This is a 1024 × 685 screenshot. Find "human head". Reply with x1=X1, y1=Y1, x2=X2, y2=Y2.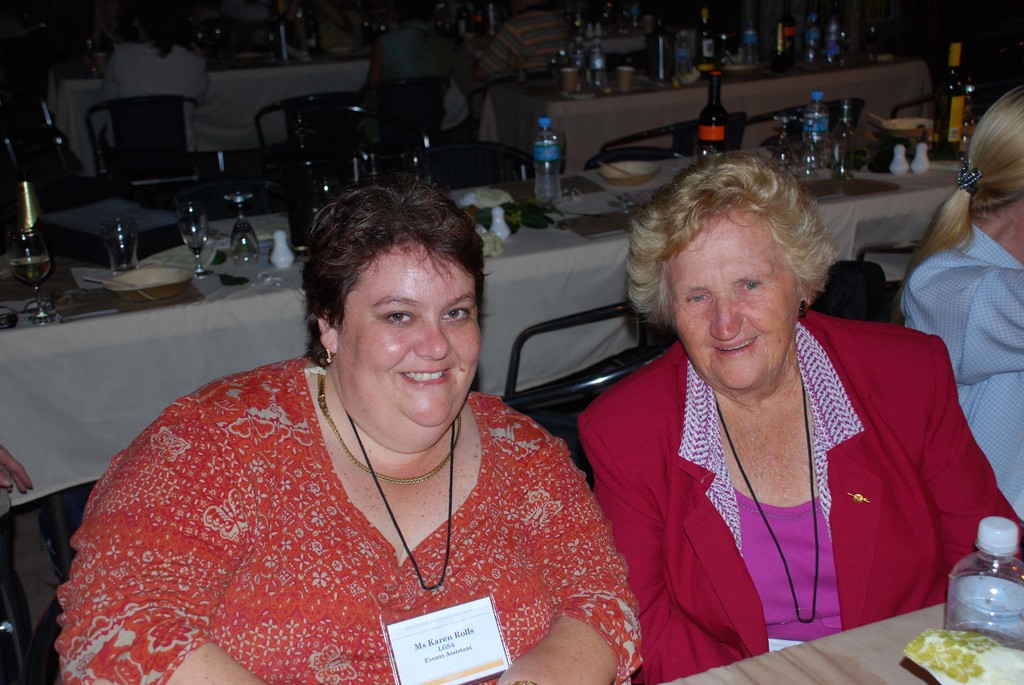
x1=134, y1=0, x2=178, y2=39.
